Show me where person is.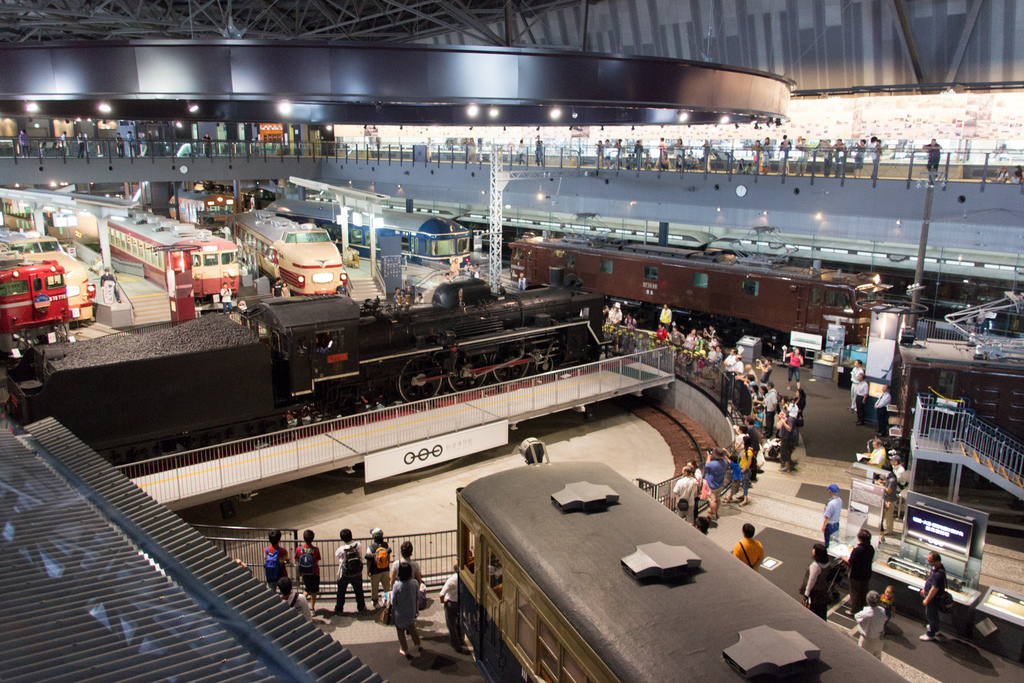
person is at {"left": 218, "top": 279, "right": 237, "bottom": 315}.
